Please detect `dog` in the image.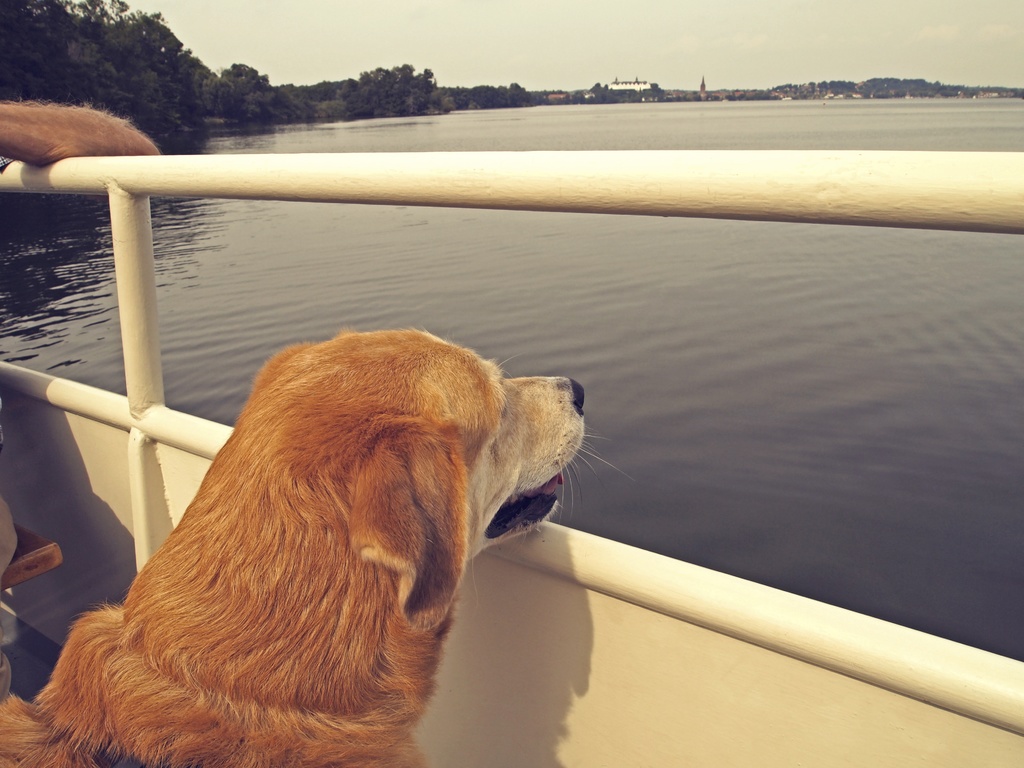
x1=0 y1=325 x2=639 y2=767.
